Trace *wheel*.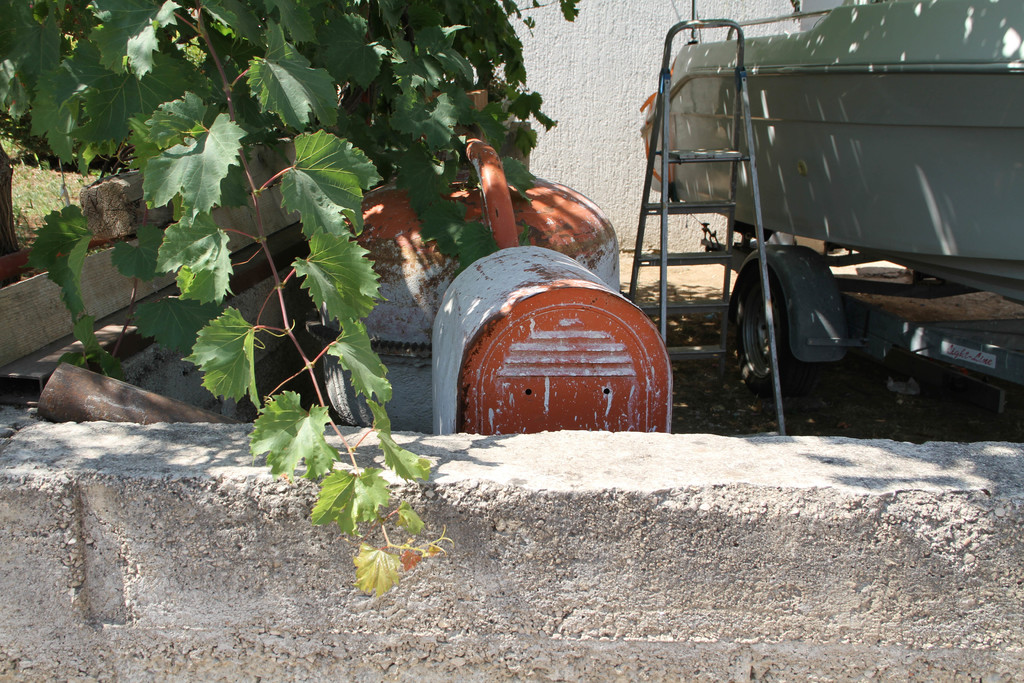
Traced to region(727, 244, 832, 397).
